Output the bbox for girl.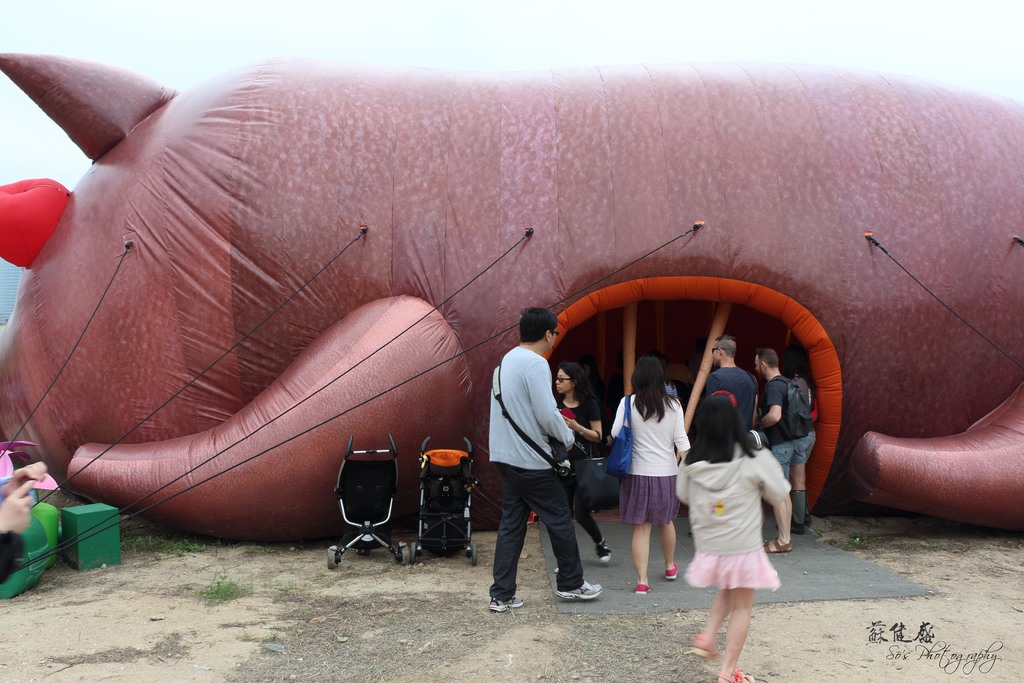
(675,395,790,682).
